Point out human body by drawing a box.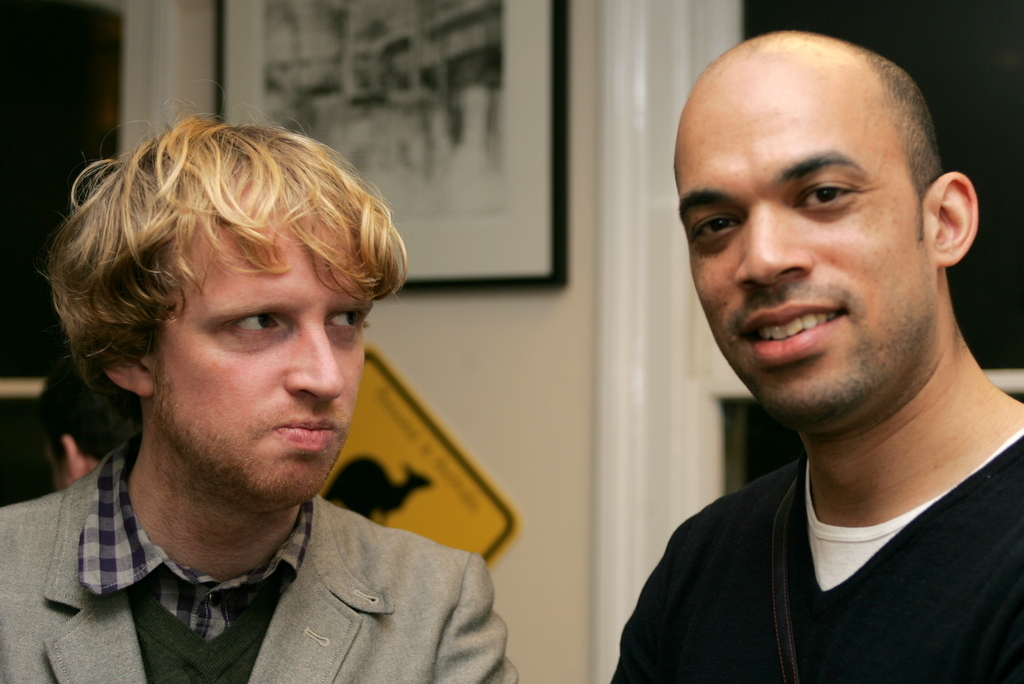
crop(616, 68, 1023, 675).
